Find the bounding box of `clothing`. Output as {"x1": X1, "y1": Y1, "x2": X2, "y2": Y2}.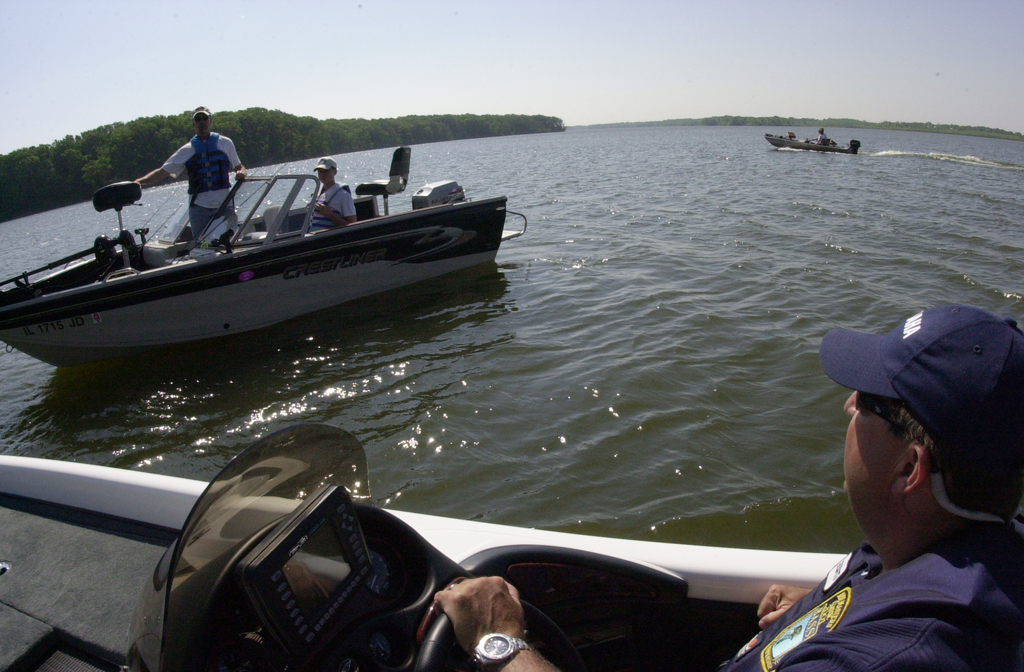
{"x1": 733, "y1": 525, "x2": 1012, "y2": 664}.
